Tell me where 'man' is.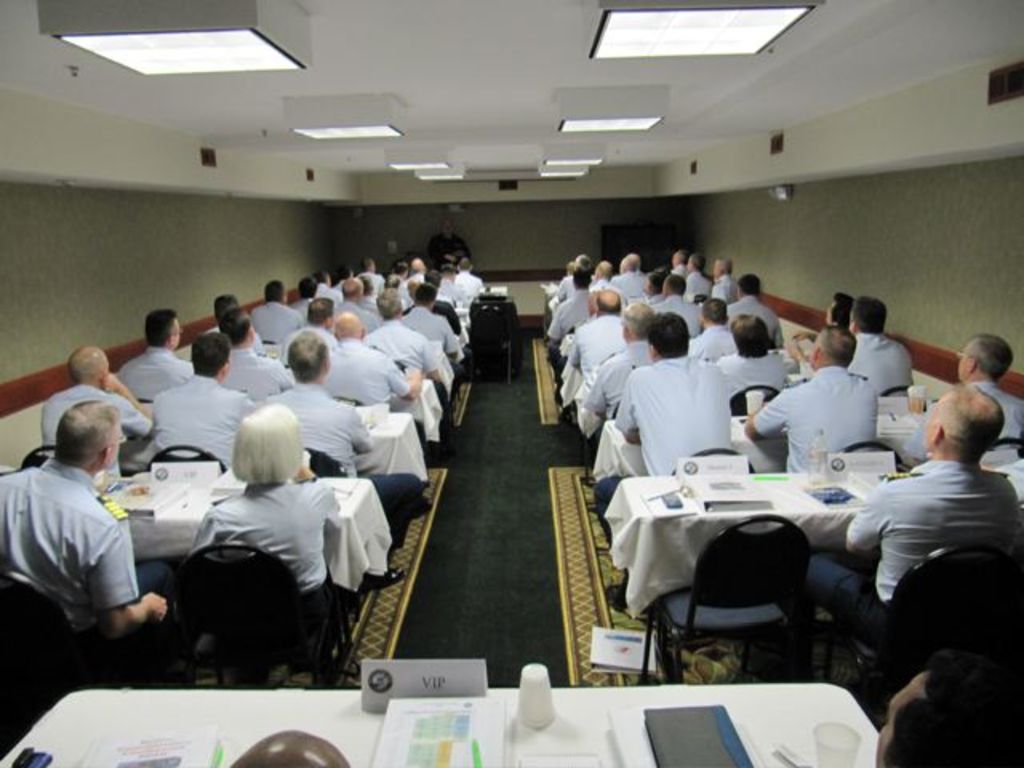
'man' is at [x1=216, y1=314, x2=293, y2=398].
